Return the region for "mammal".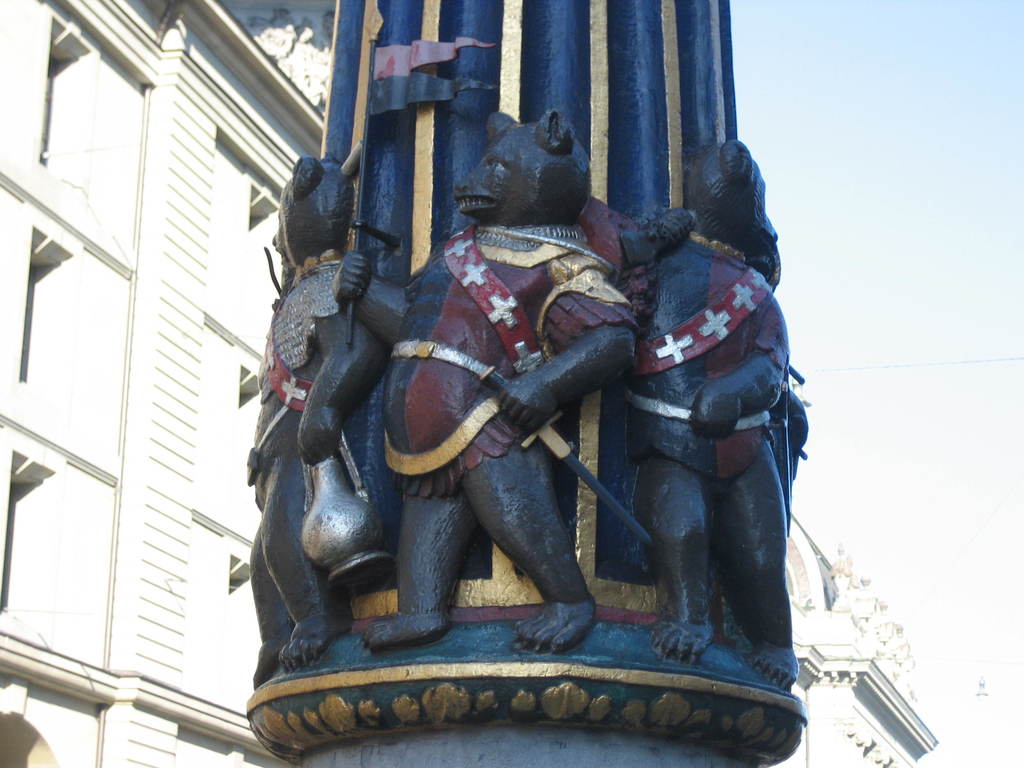
(x1=332, y1=110, x2=626, y2=640).
